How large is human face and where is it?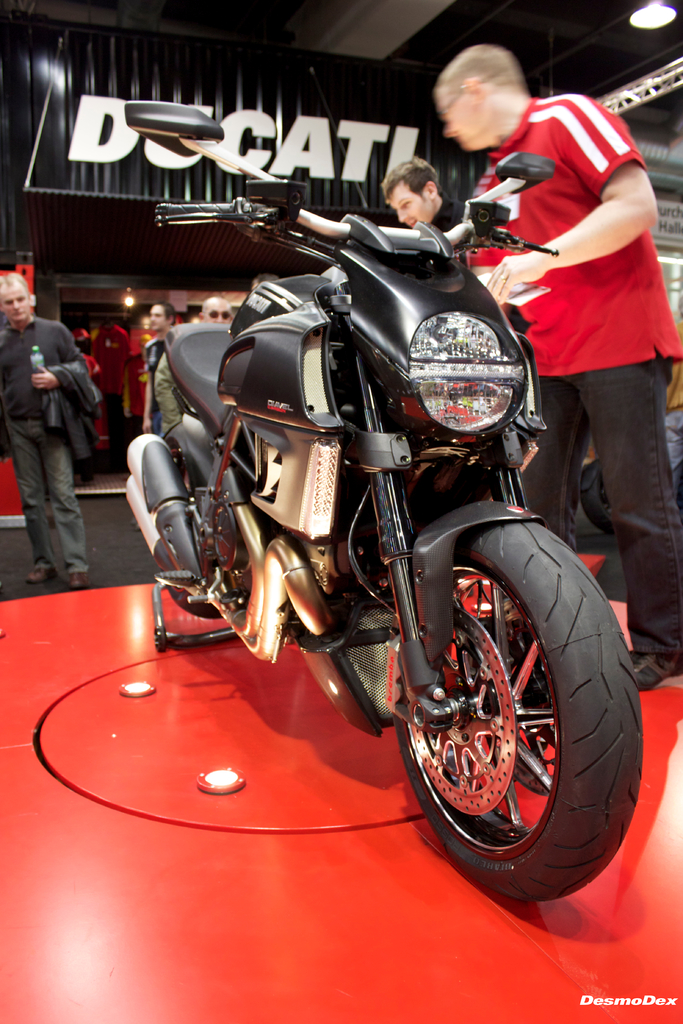
Bounding box: <bbox>0, 280, 32, 321</bbox>.
